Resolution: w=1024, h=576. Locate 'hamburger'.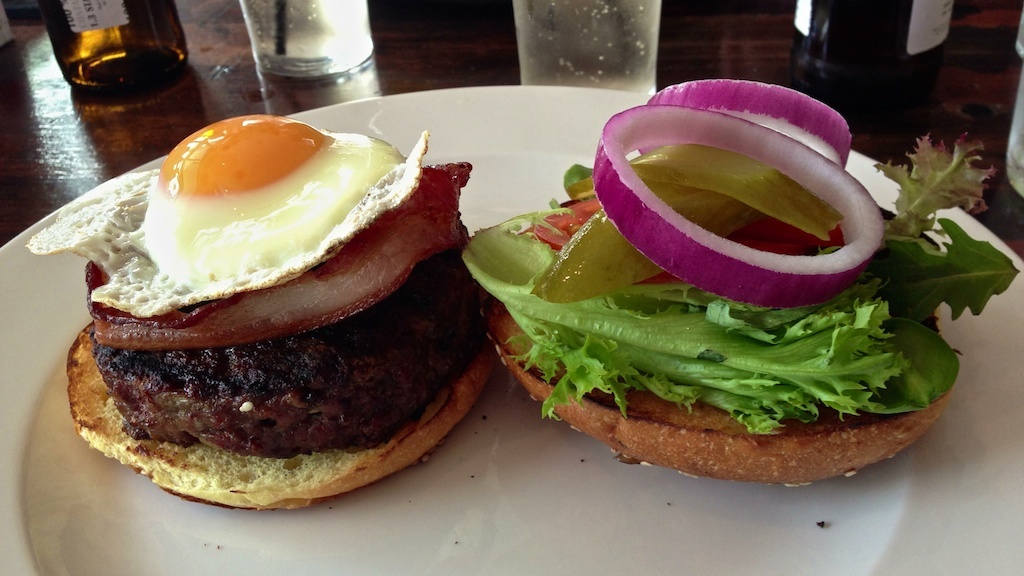
{"left": 466, "top": 75, "right": 1018, "bottom": 487}.
